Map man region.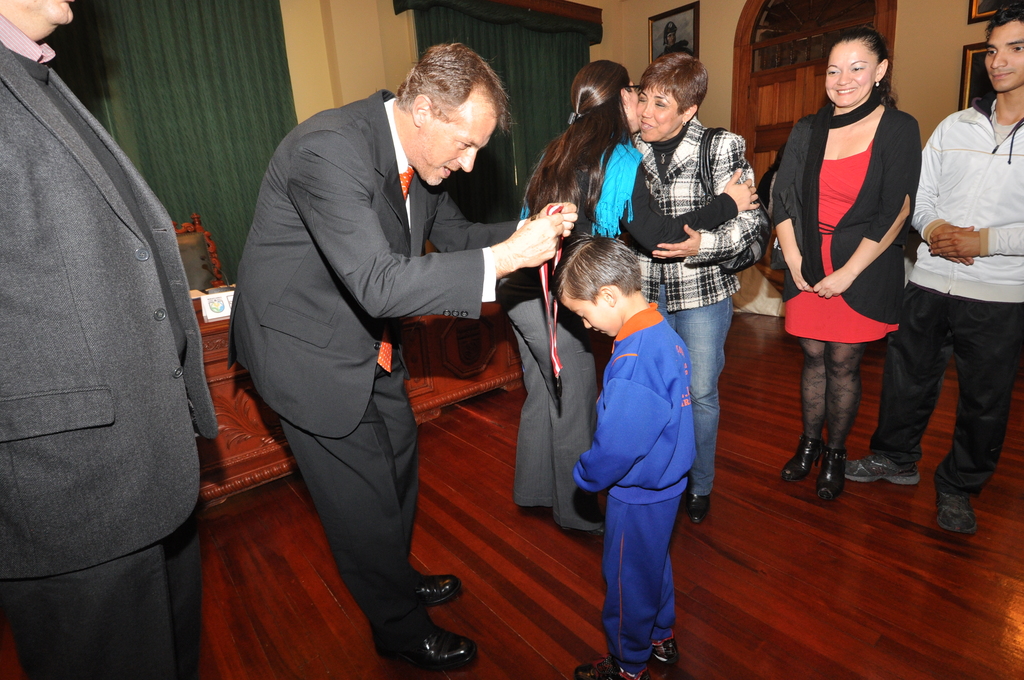
Mapped to l=838, t=6, r=1023, b=537.
